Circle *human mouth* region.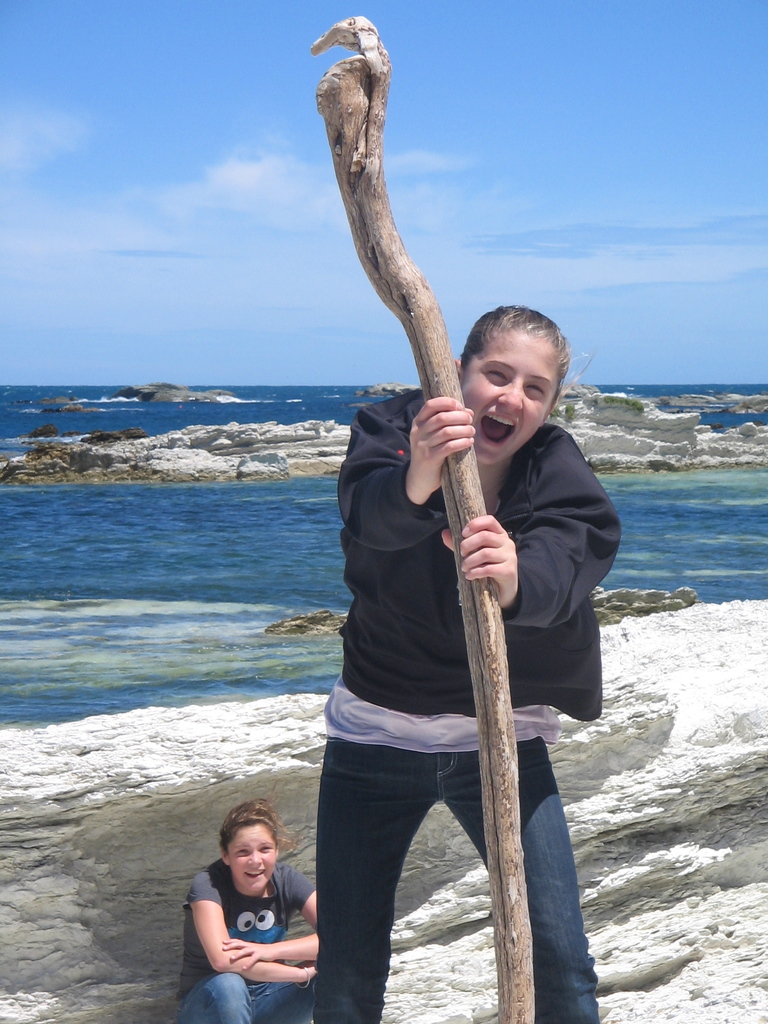
Region: bbox=[246, 872, 269, 879].
